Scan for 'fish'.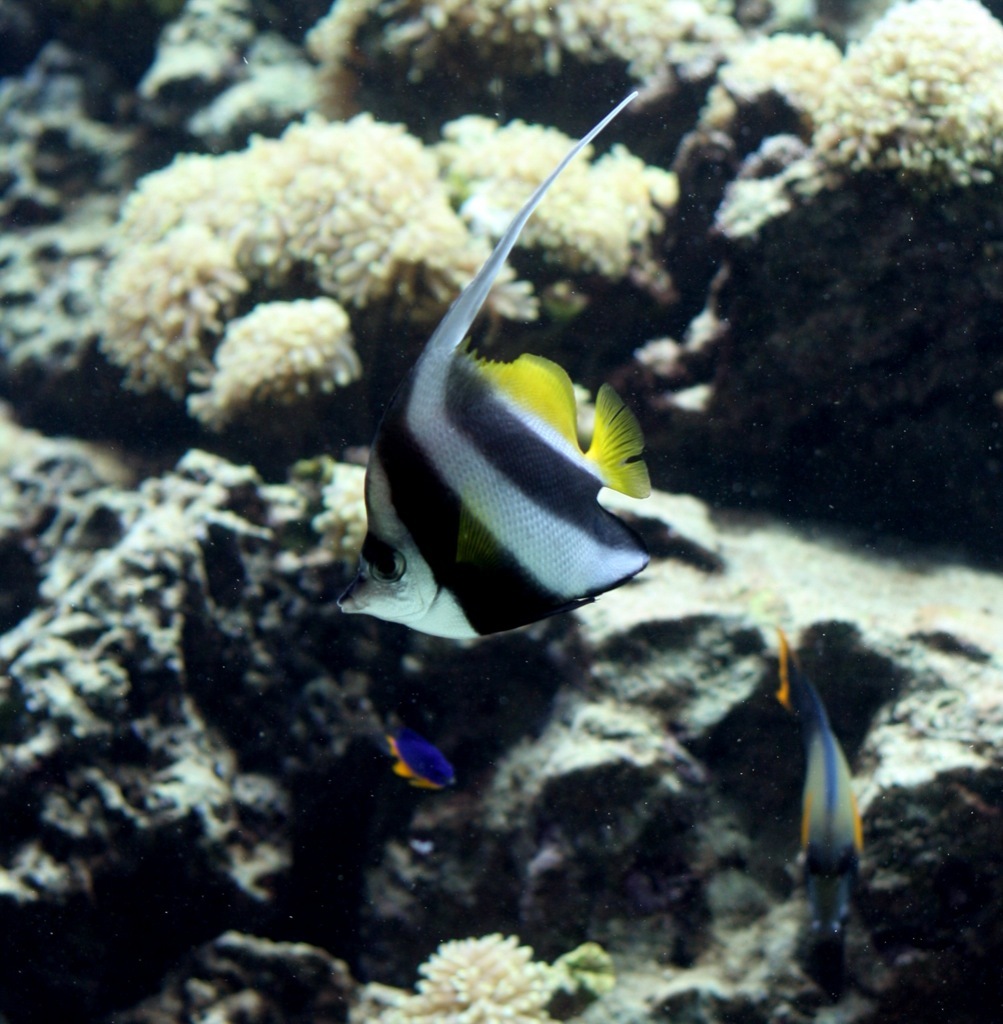
Scan result: bbox=[375, 729, 458, 793].
